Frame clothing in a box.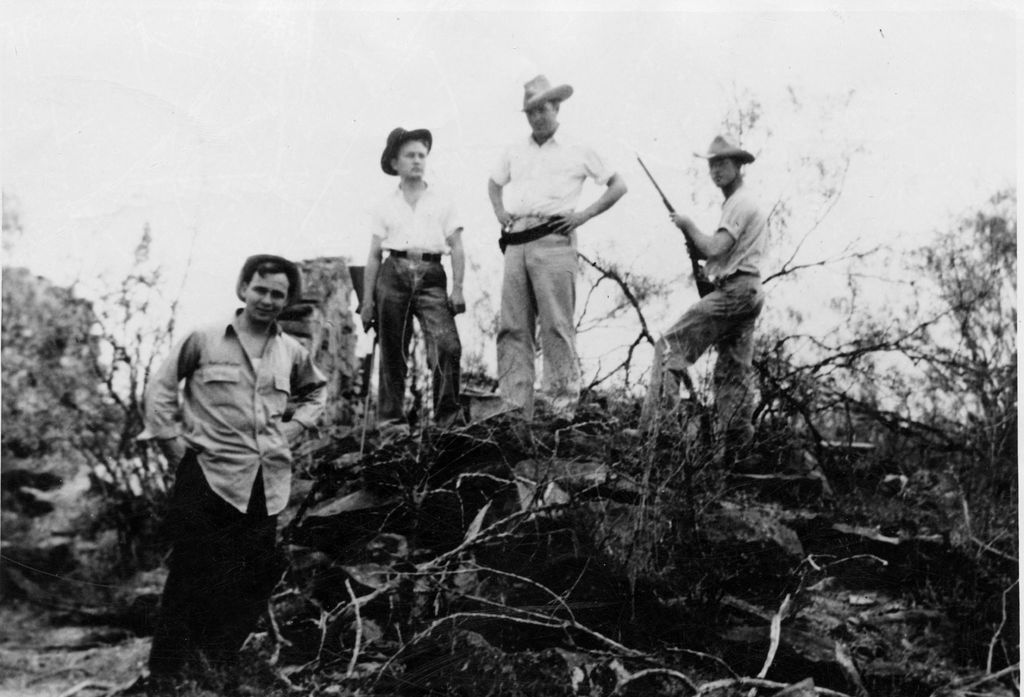
box=[490, 129, 611, 212].
